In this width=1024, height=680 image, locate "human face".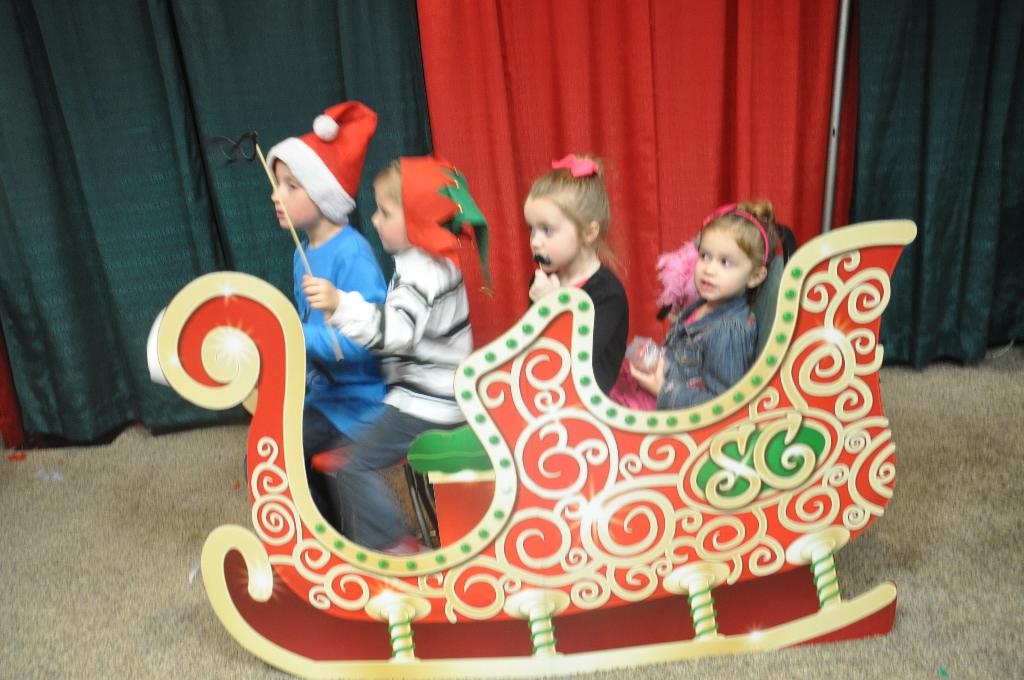
Bounding box: [270,161,317,228].
